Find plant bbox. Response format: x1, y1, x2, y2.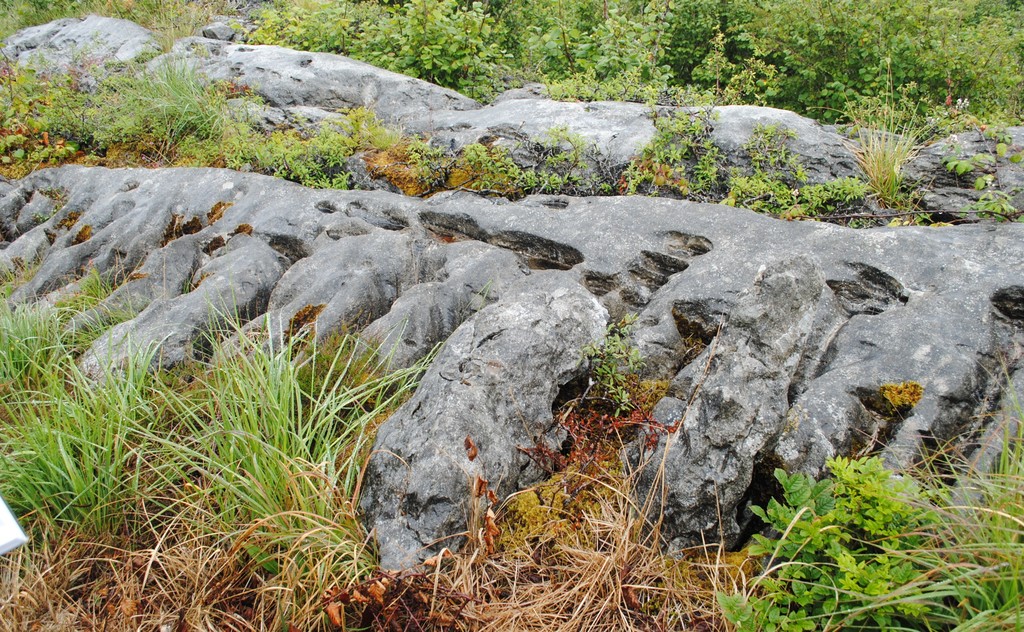
721, 433, 1018, 631.
